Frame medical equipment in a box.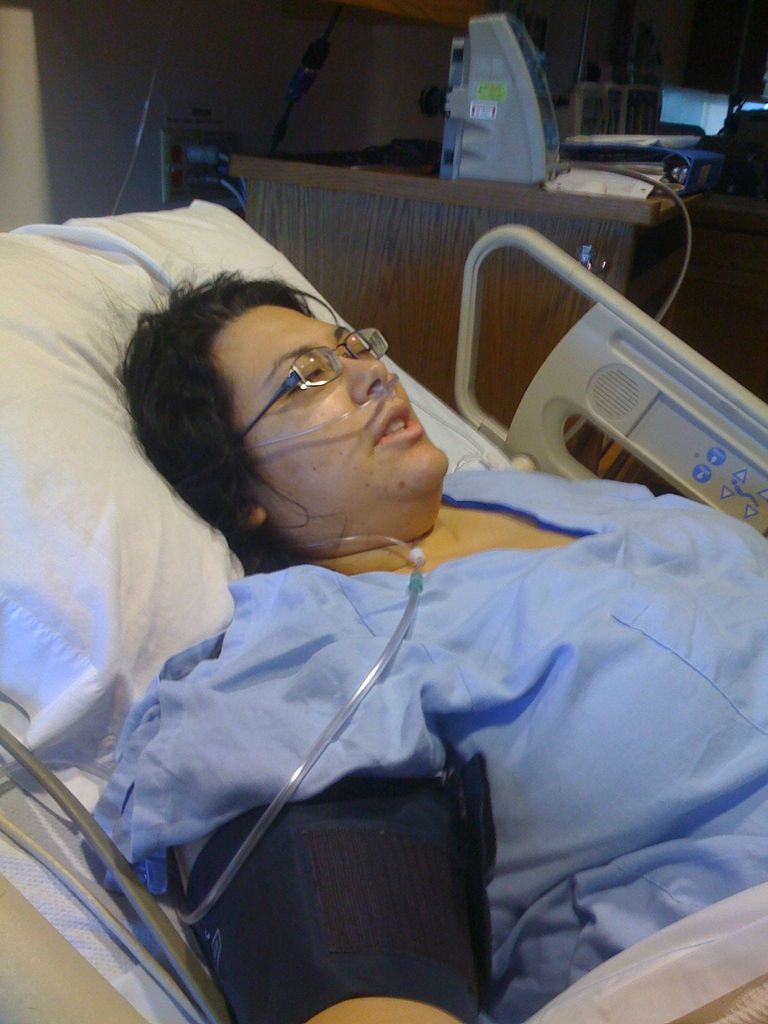
(left=153, top=528, right=422, bottom=932).
